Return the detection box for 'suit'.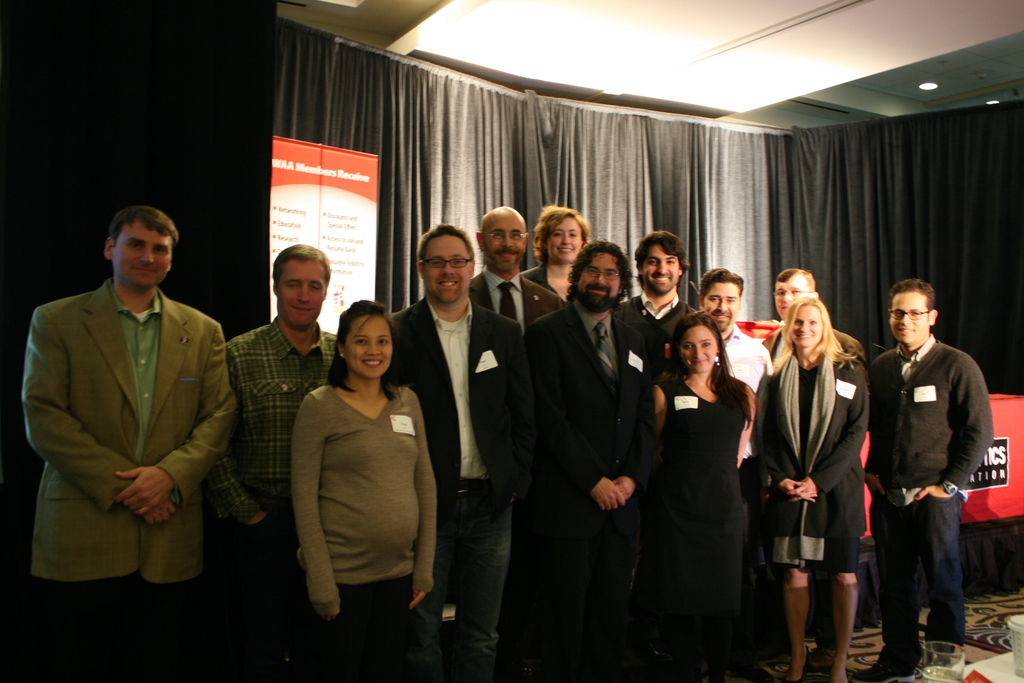
520,308,658,682.
